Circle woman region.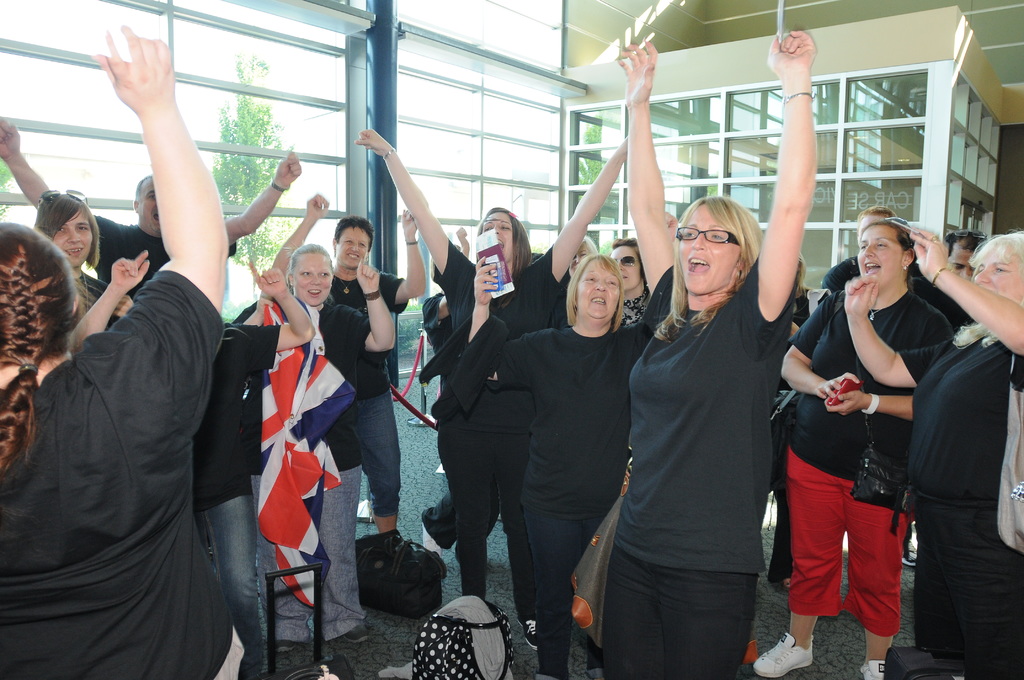
Region: <bbox>605, 238, 665, 330</bbox>.
